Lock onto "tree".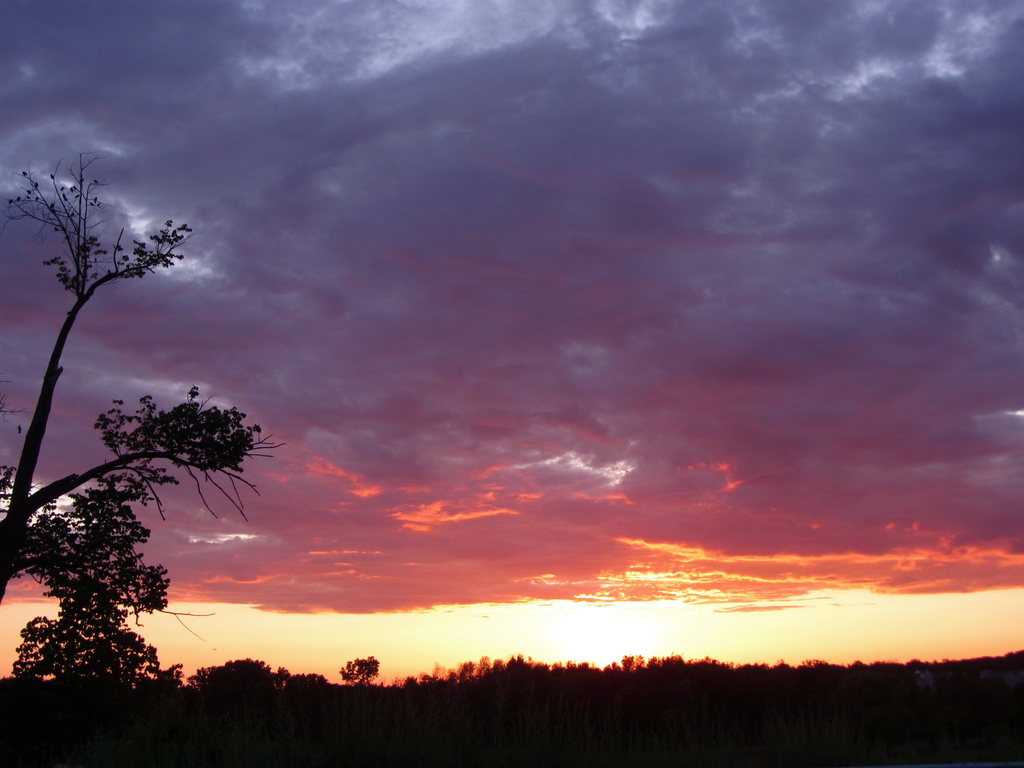
Locked: l=197, t=653, r=312, b=692.
